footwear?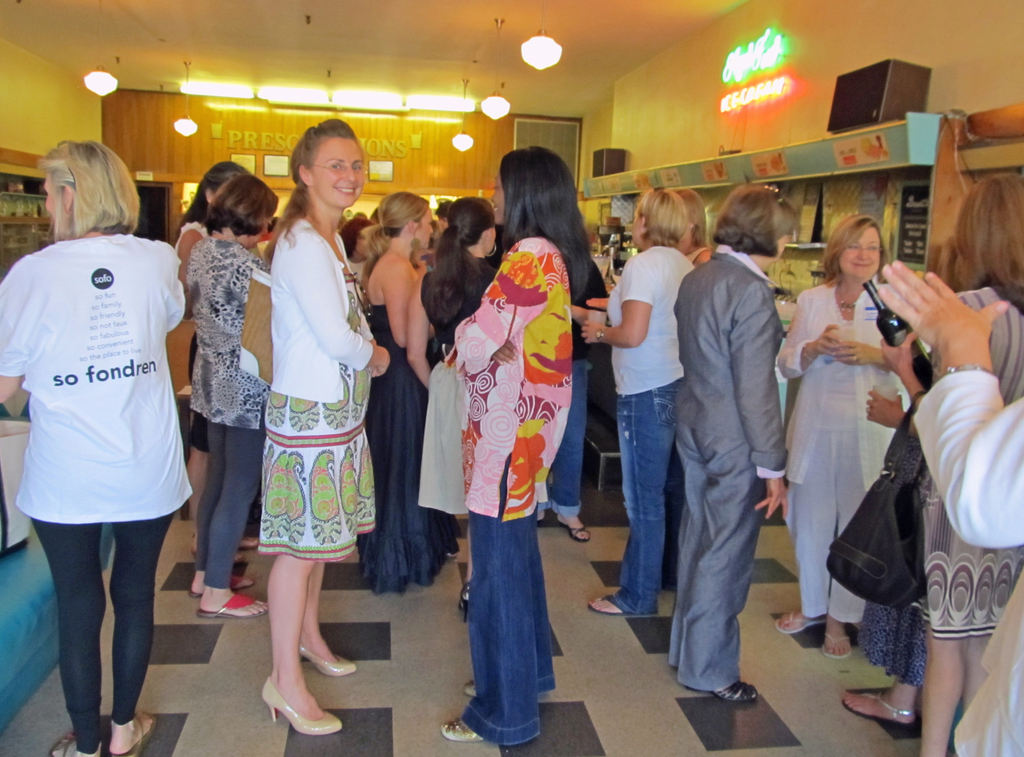
<region>109, 708, 158, 756</region>
